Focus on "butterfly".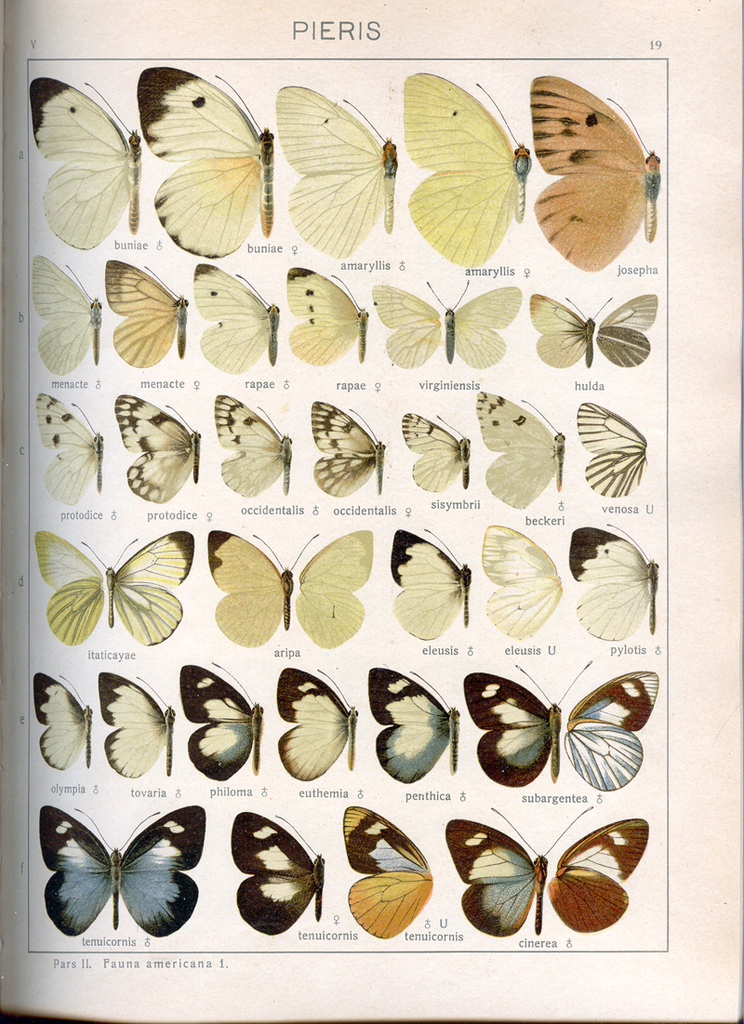
Focused at 276 666 362 784.
